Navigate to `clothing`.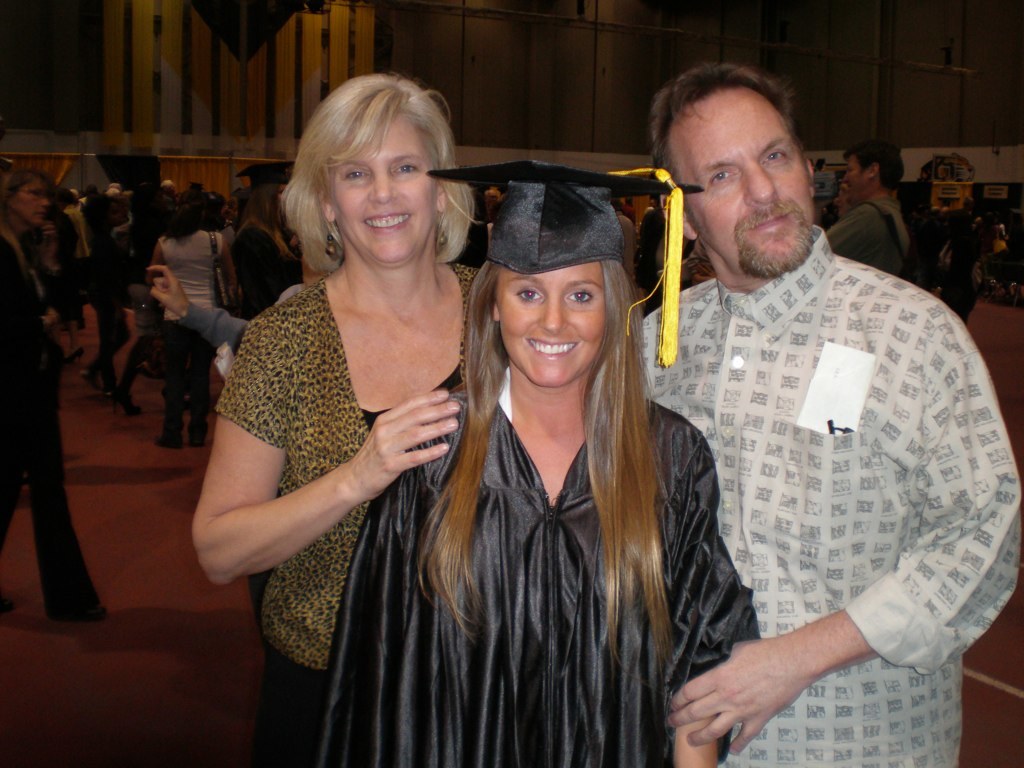
Navigation target: {"x1": 198, "y1": 271, "x2": 506, "y2": 762}.
